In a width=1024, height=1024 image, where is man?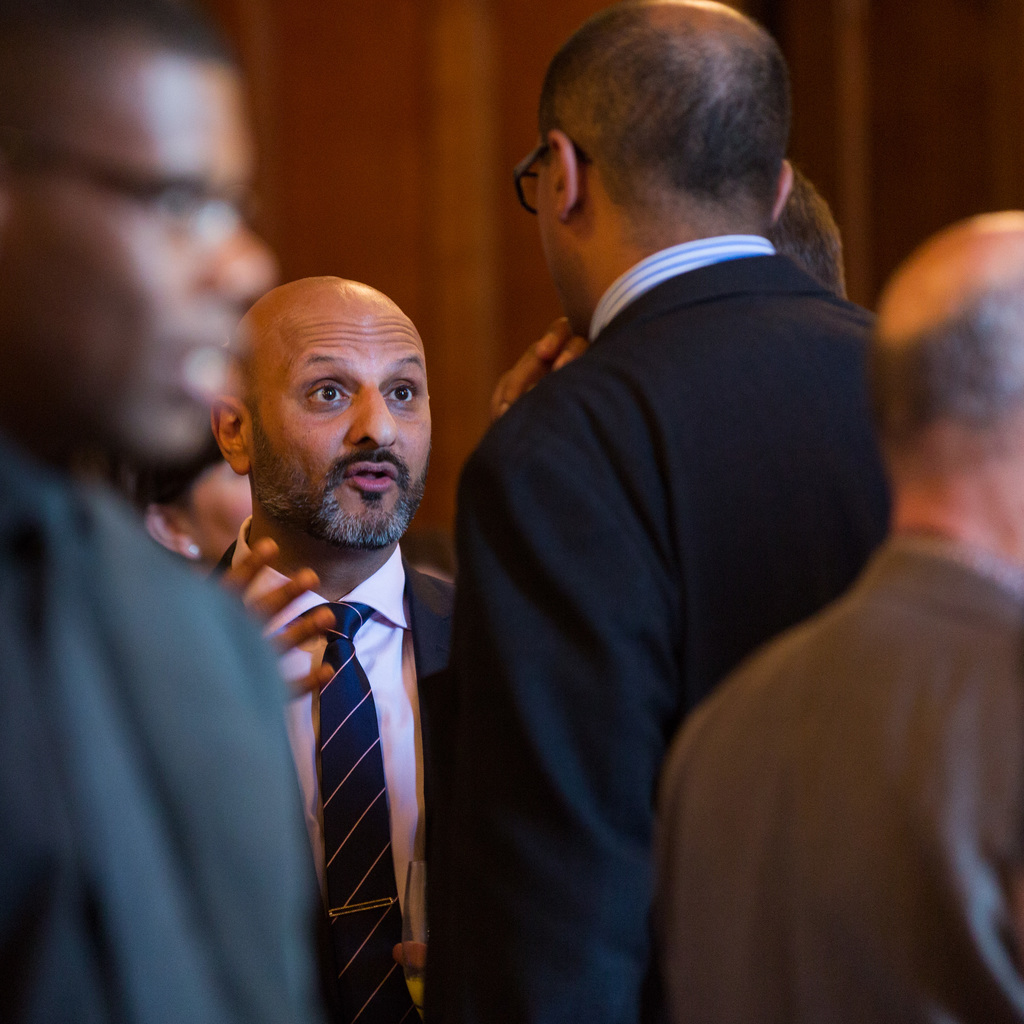
left=216, top=267, right=448, bottom=1023.
